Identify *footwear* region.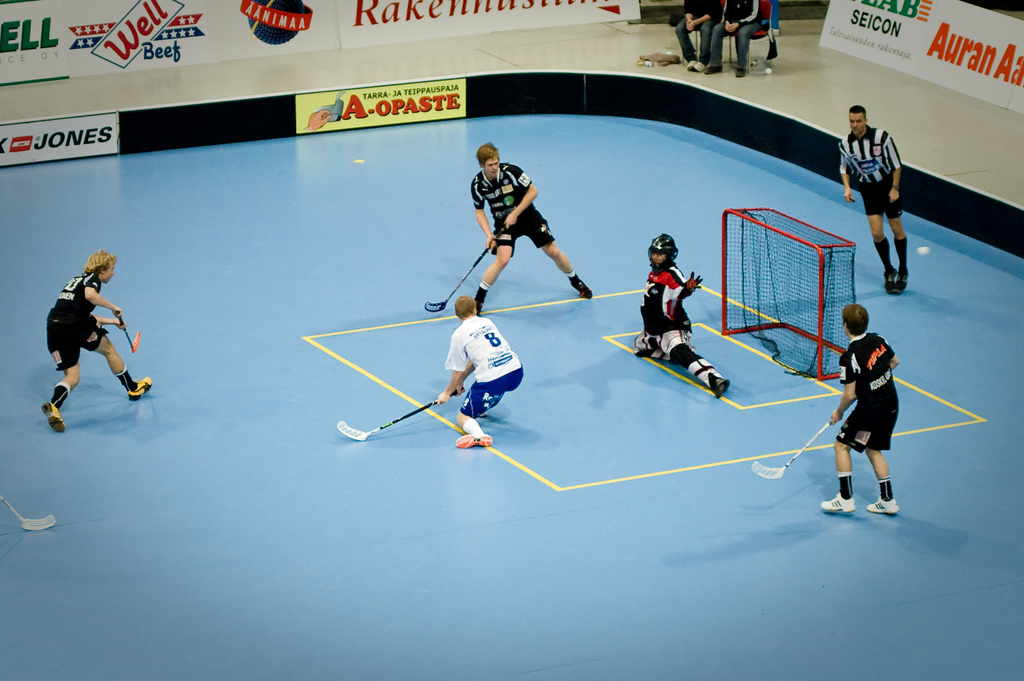
Region: select_region(709, 373, 730, 397).
